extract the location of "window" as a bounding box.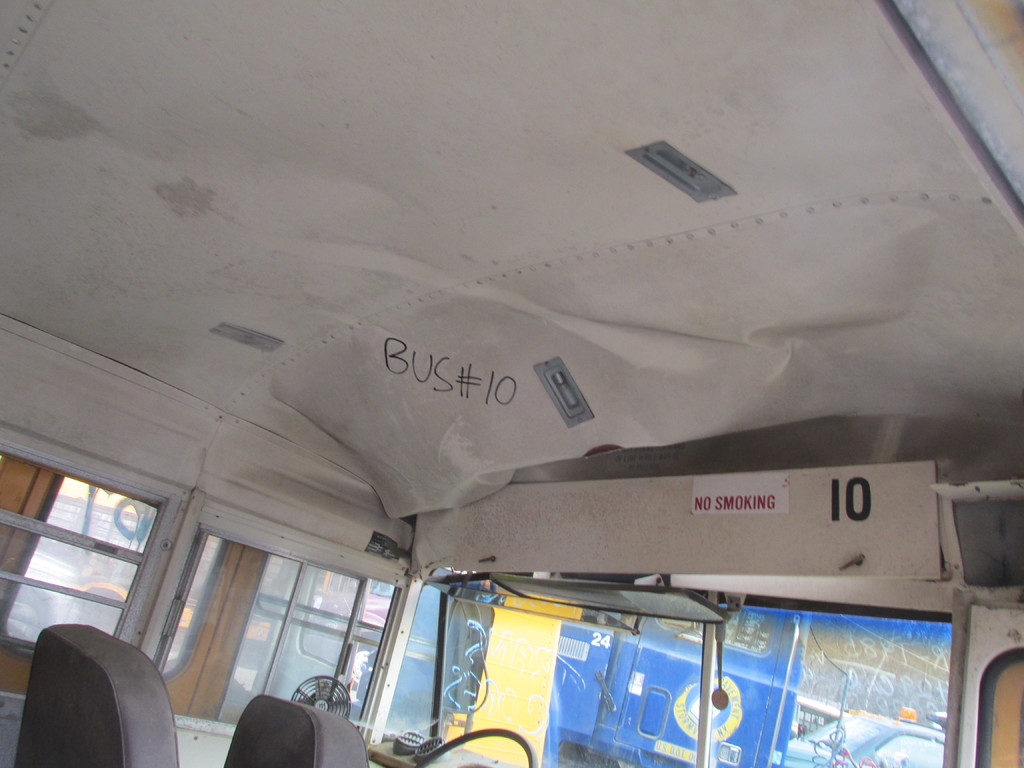
locate(173, 517, 392, 746).
